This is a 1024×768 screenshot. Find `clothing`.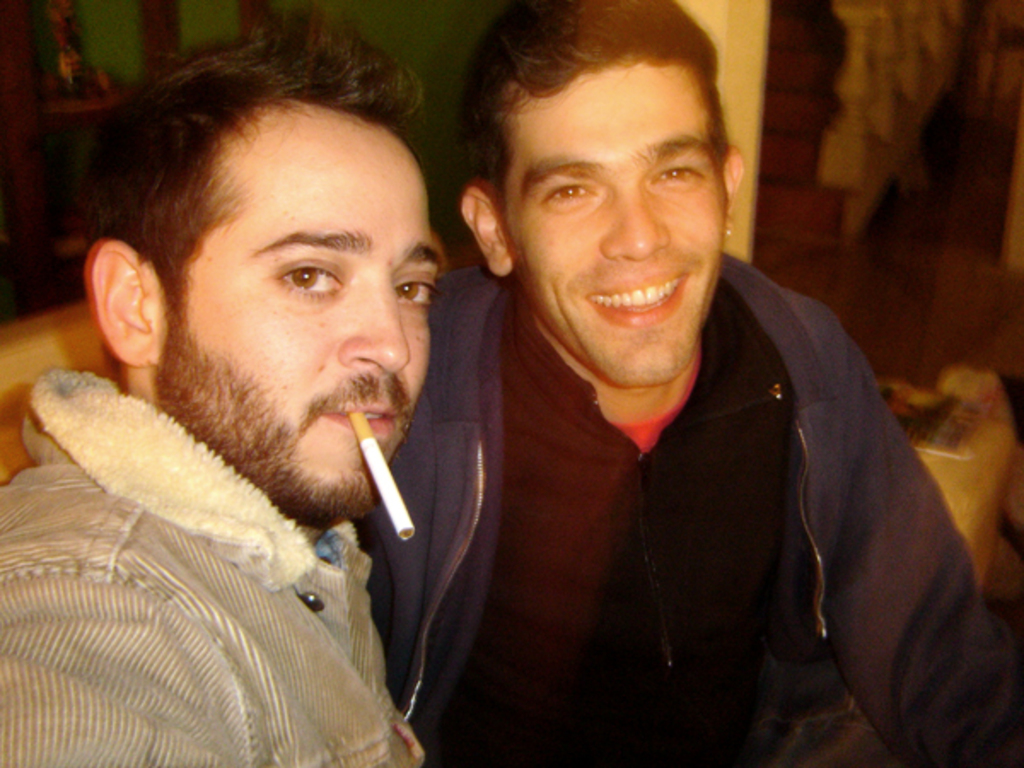
Bounding box: bbox=[0, 360, 437, 766].
